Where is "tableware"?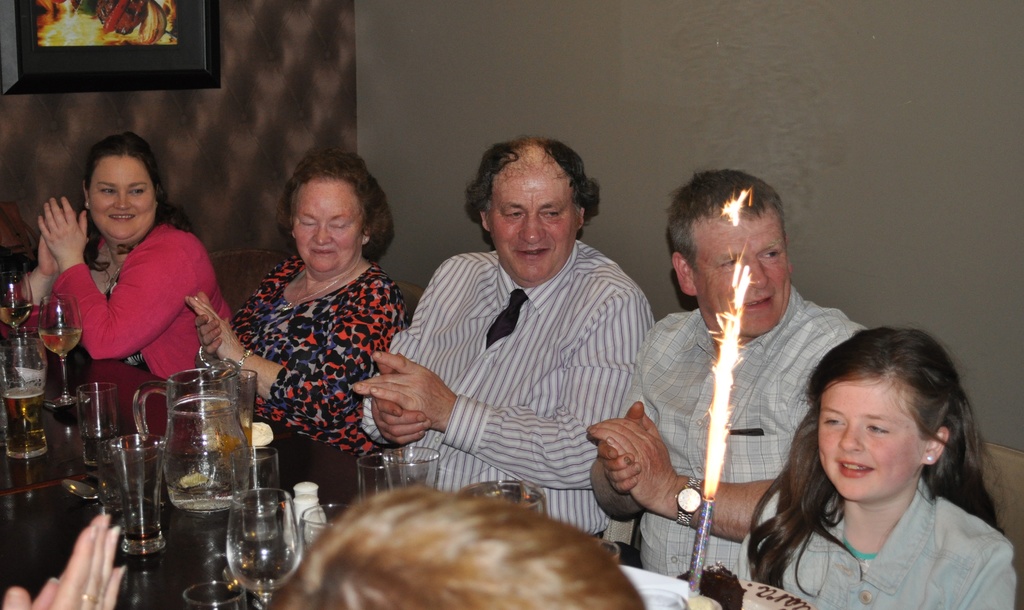
<region>181, 579, 250, 609</region>.
